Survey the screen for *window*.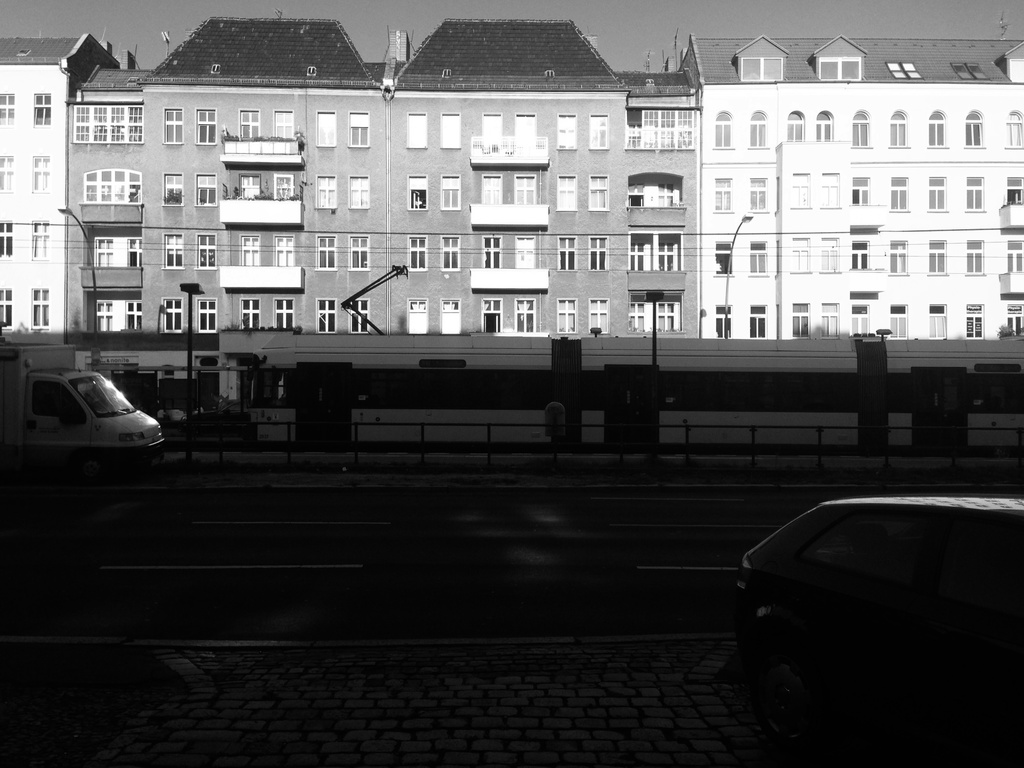
Survey found: detection(316, 298, 334, 329).
